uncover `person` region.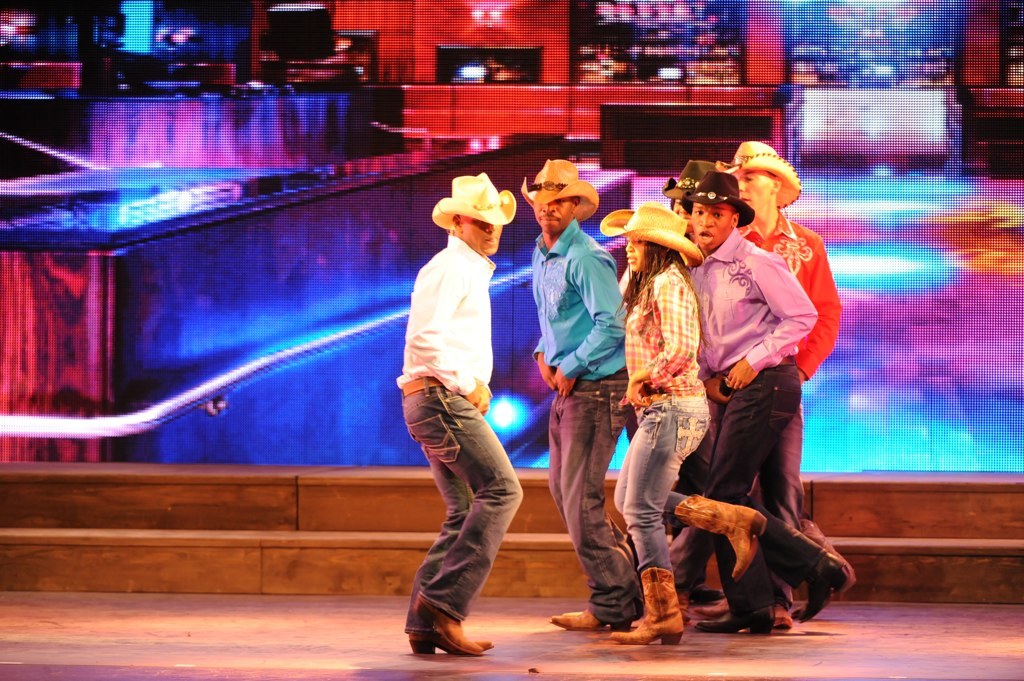
Uncovered: 626/160/726/604.
